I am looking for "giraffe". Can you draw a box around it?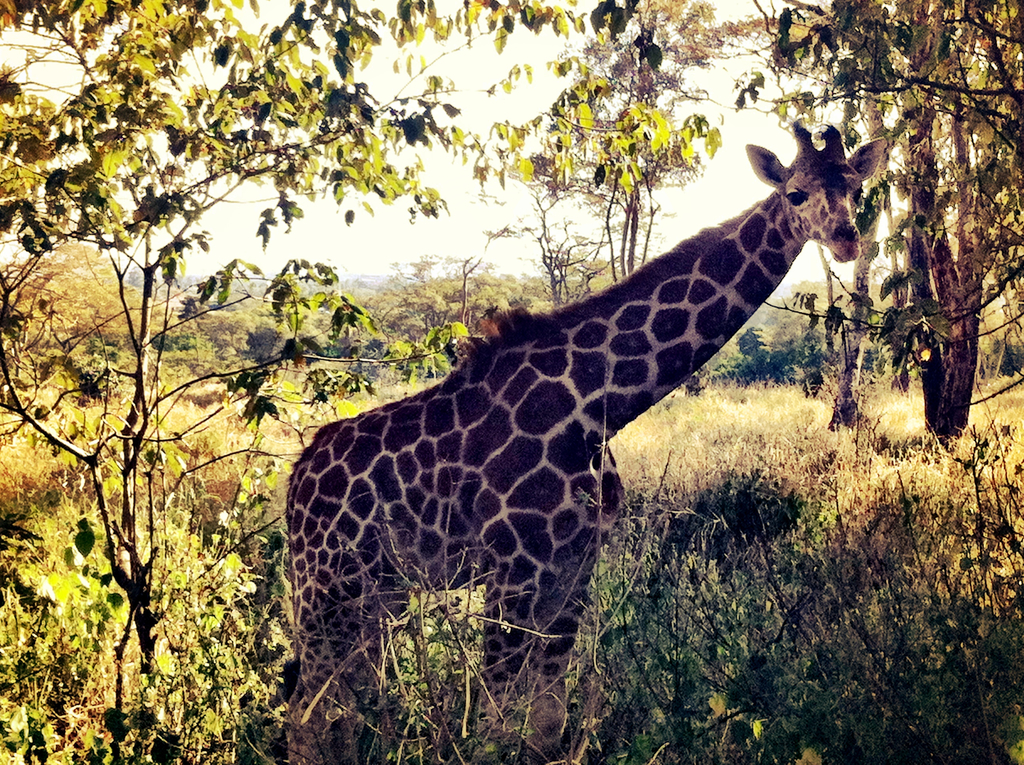
Sure, the bounding box is 266, 138, 879, 732.
